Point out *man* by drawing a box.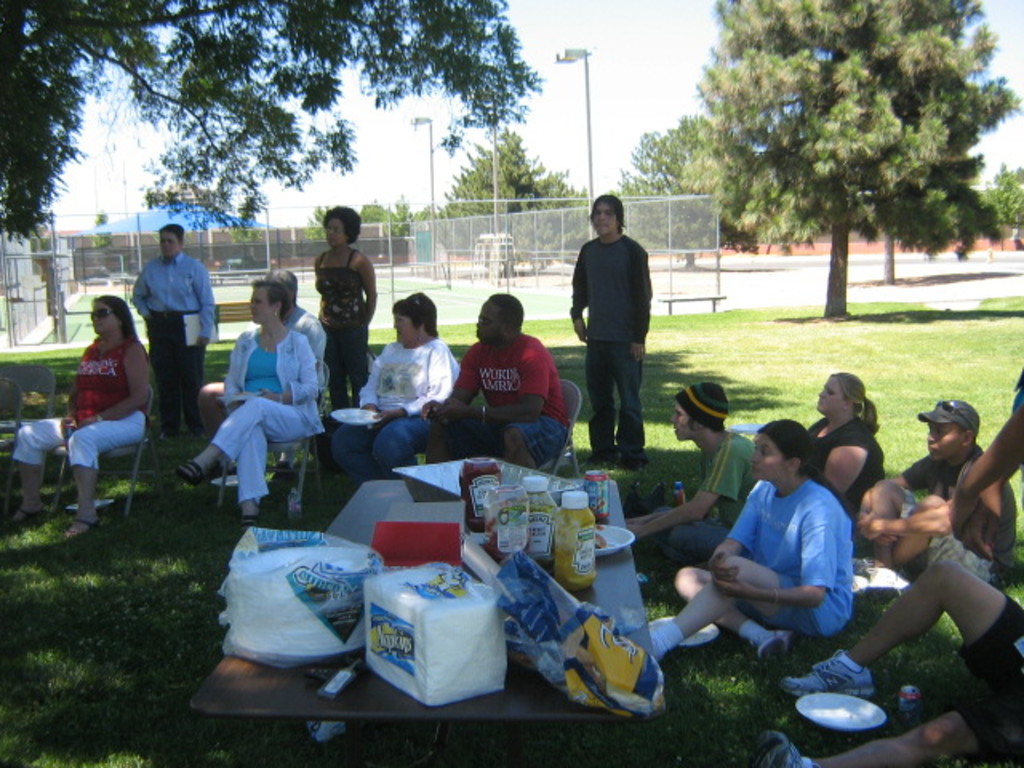
134 219 218 437.
